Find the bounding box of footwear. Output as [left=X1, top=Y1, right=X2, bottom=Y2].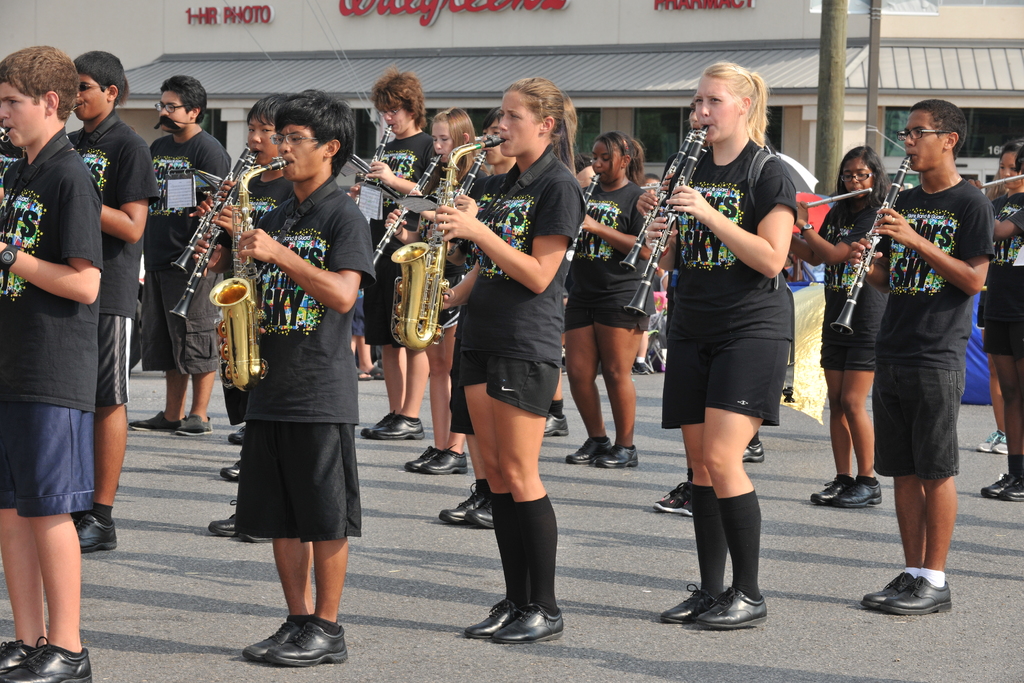
[left=73, top=509, right=118, bottom=554].
